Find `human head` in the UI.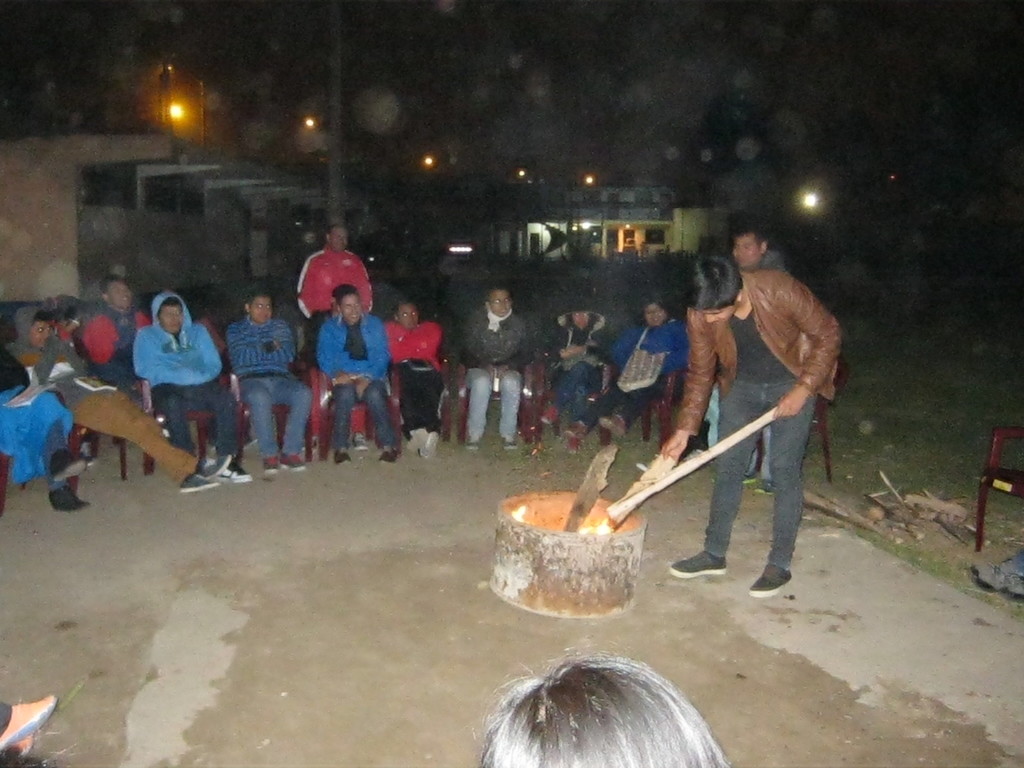
UI element at x1=99, y1=275, x2=132, y2=312.
